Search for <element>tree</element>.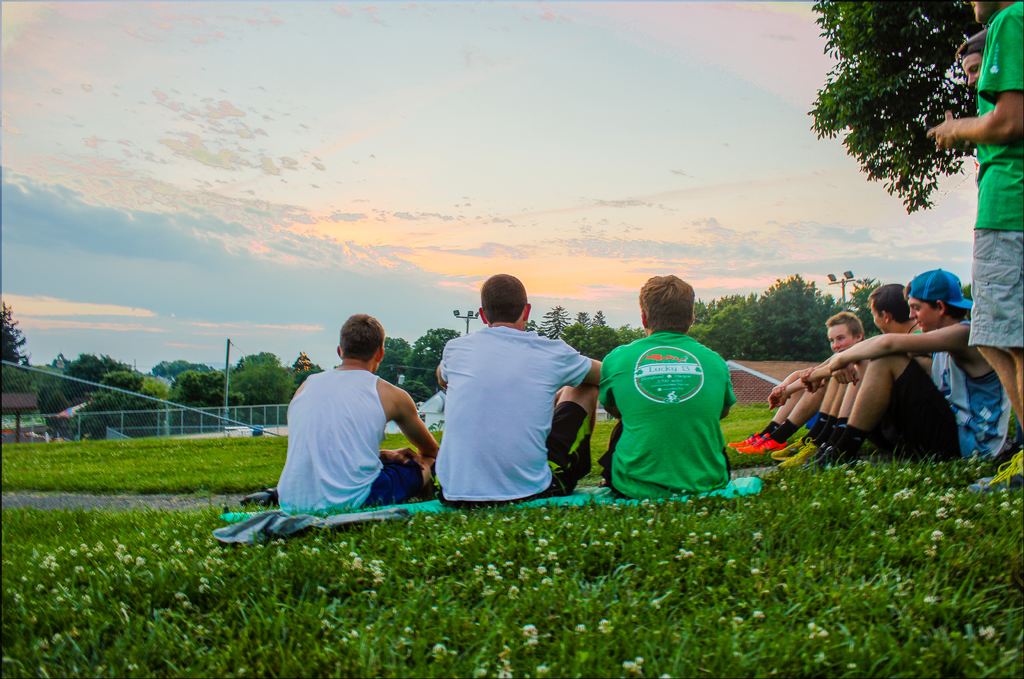
Found at 815/29/989/253.
